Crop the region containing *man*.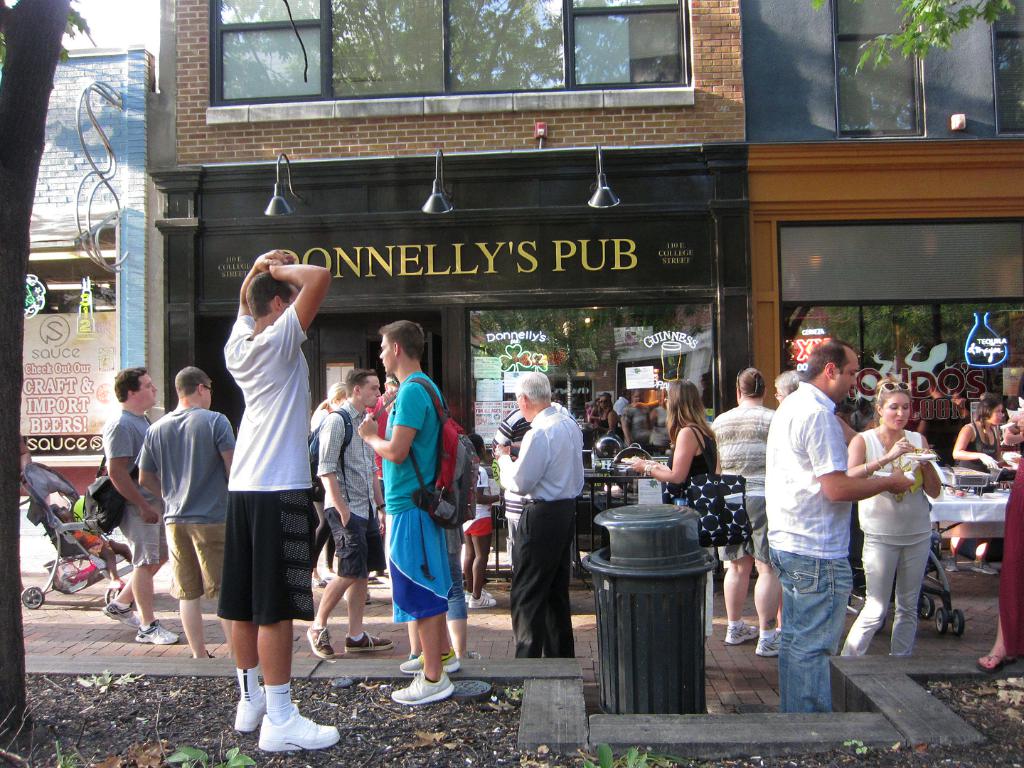
Crop region: [x1=762, y1=343, x2=917, y2=713].
